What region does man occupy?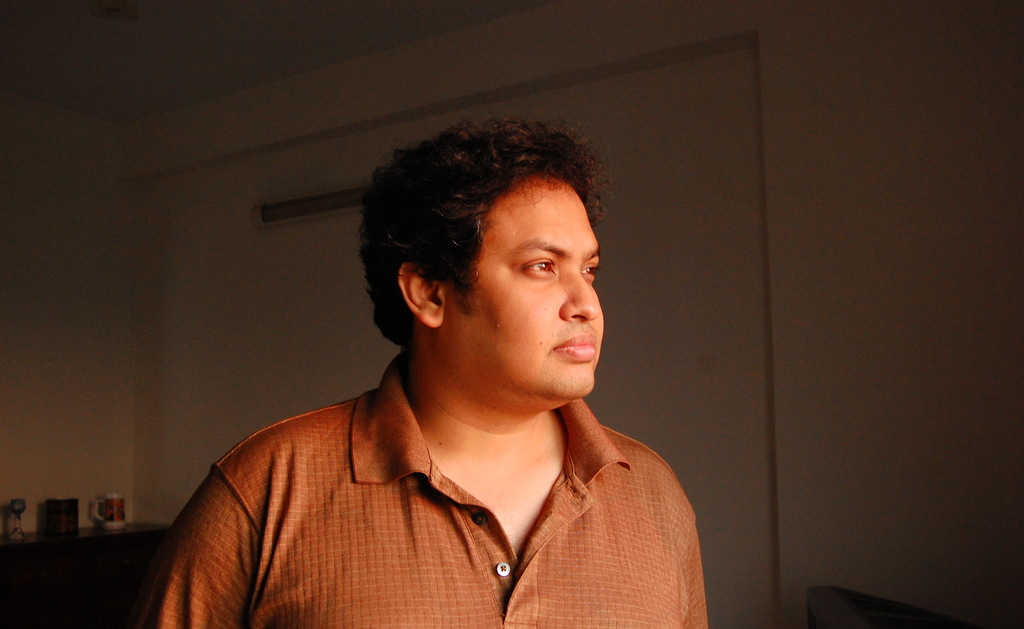
{"left": 140, "top": 113, "right": 707, "bottom": 628}.
